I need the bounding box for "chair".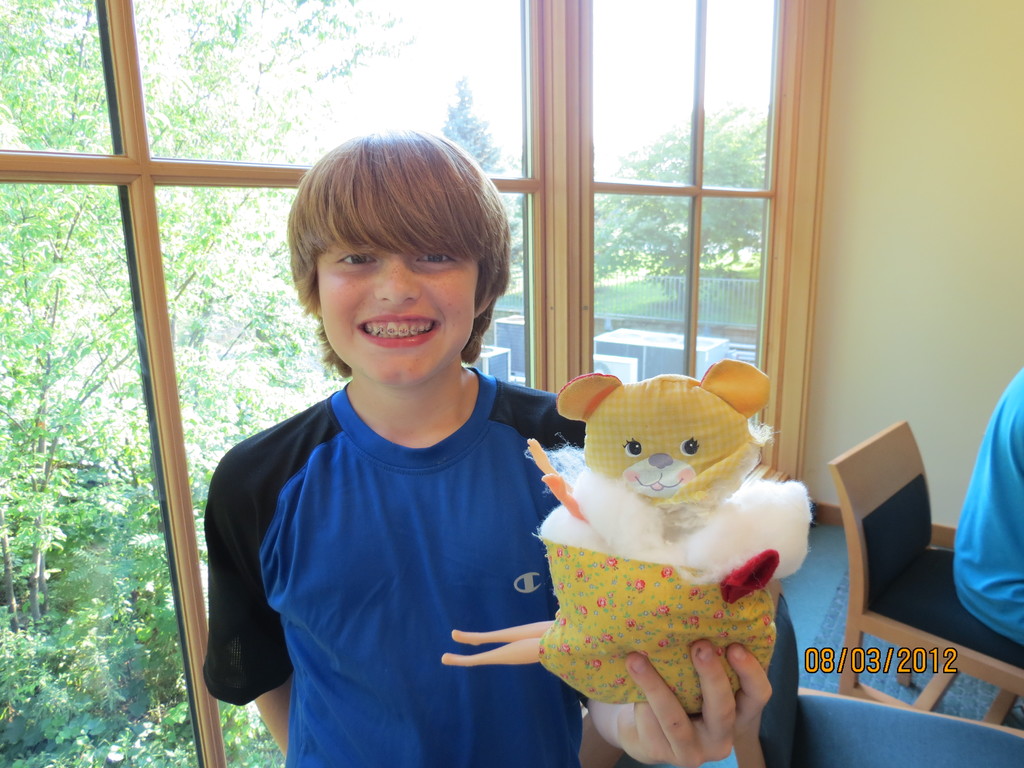
Here it is: l=829, t=420, r=1023, b=739.
